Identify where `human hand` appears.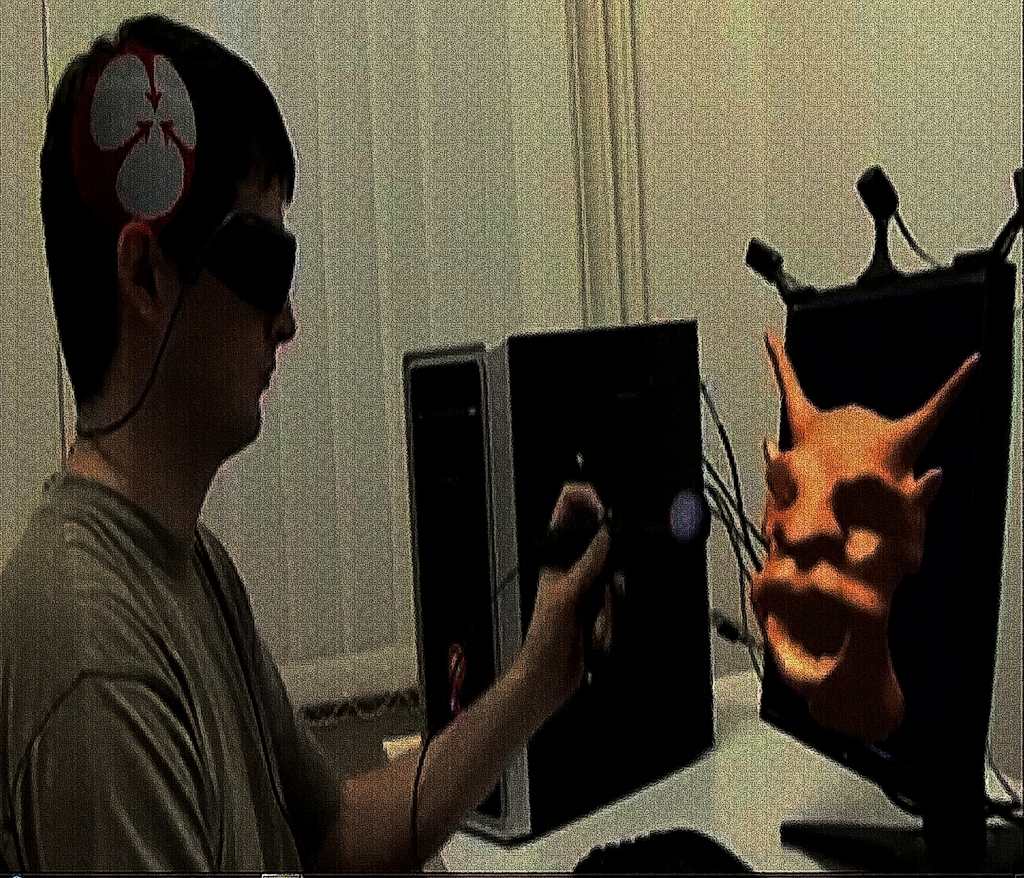
Appears at pyautogui.locateOnScreen(522, 482, 630, 693).
